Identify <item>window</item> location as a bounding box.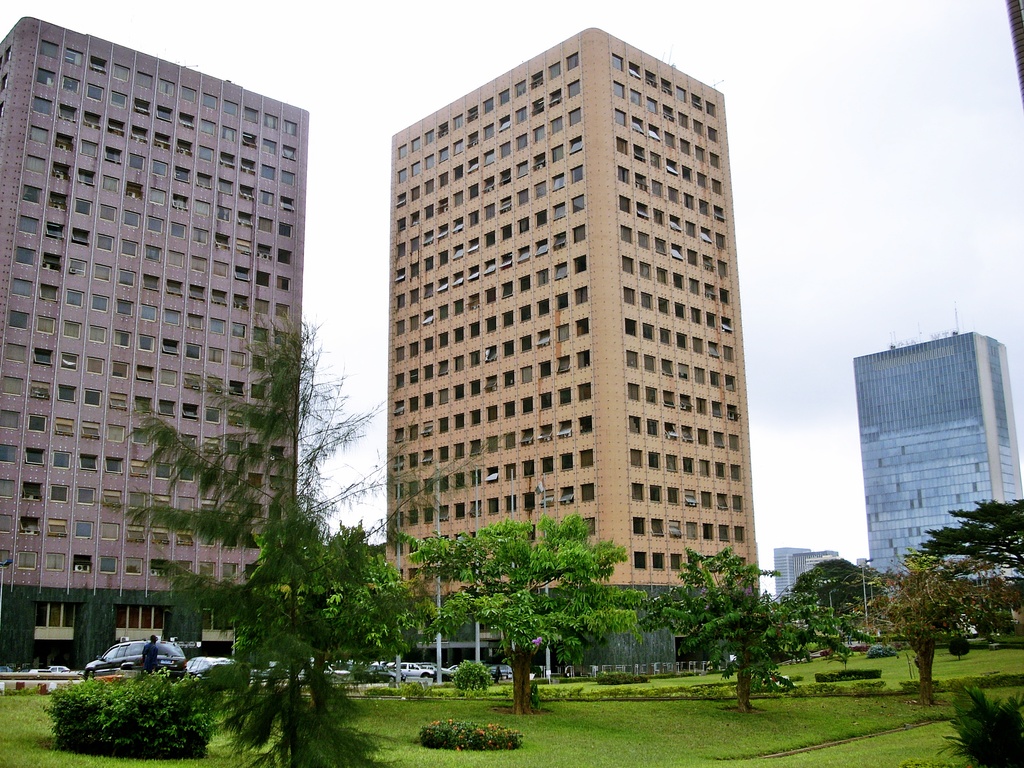
(243,133,256,147).
